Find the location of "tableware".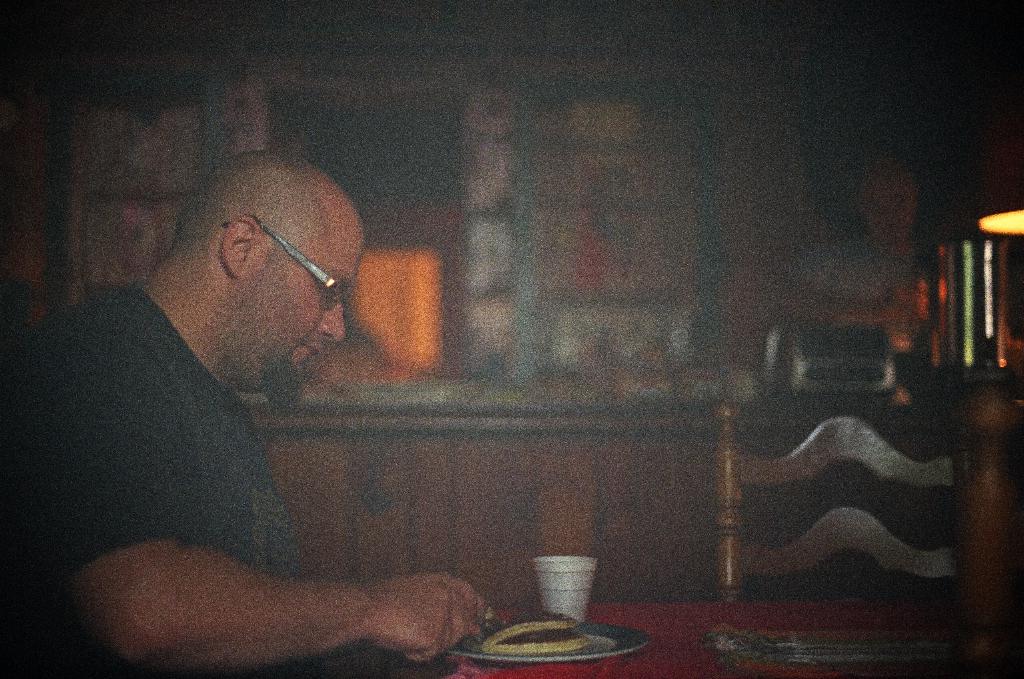
Location: select_region(449, 616, 646, 666).
